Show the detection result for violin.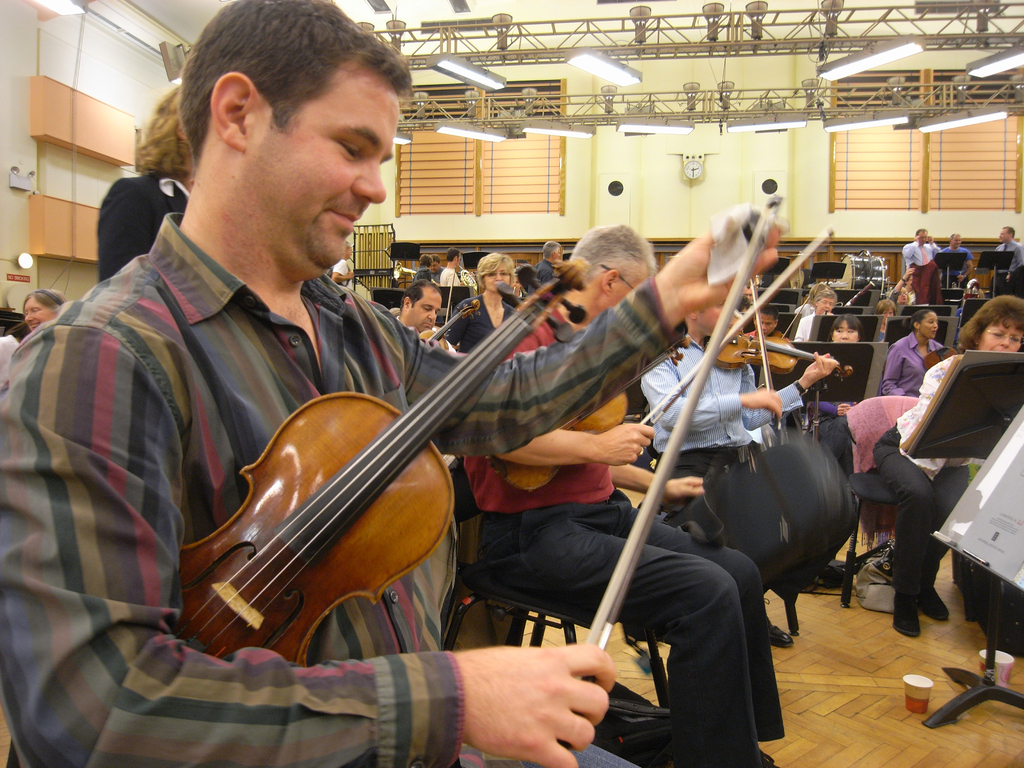
(778,289,815,337).
